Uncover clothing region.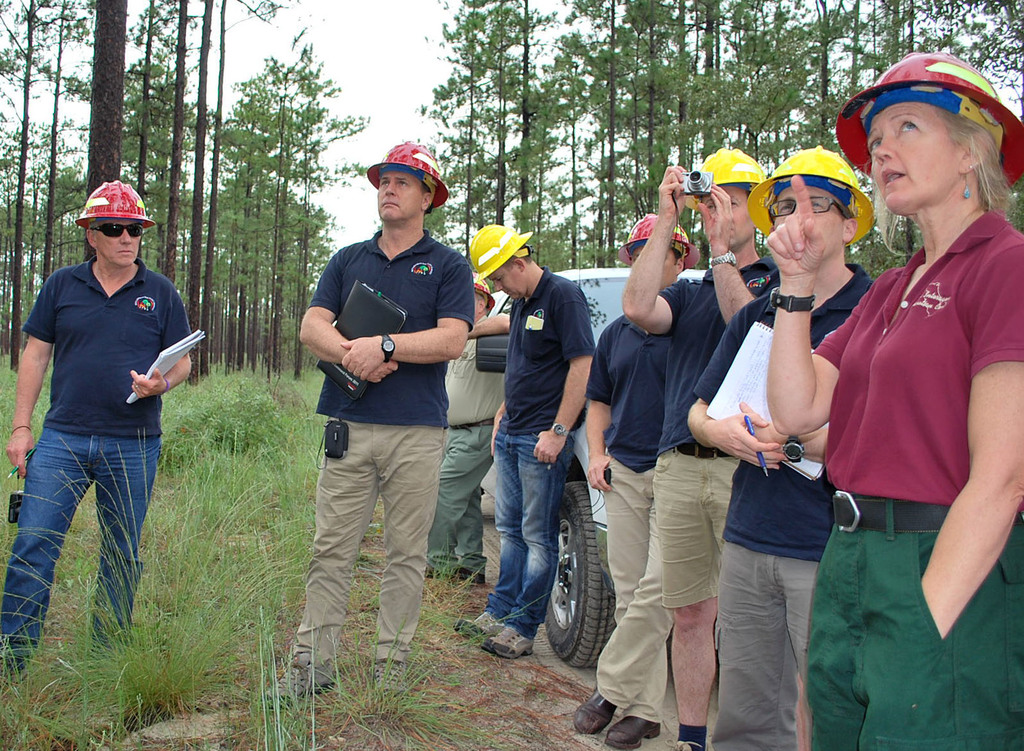
Uncovered: (x1=431, y1=313, x2=513, y2=580).
